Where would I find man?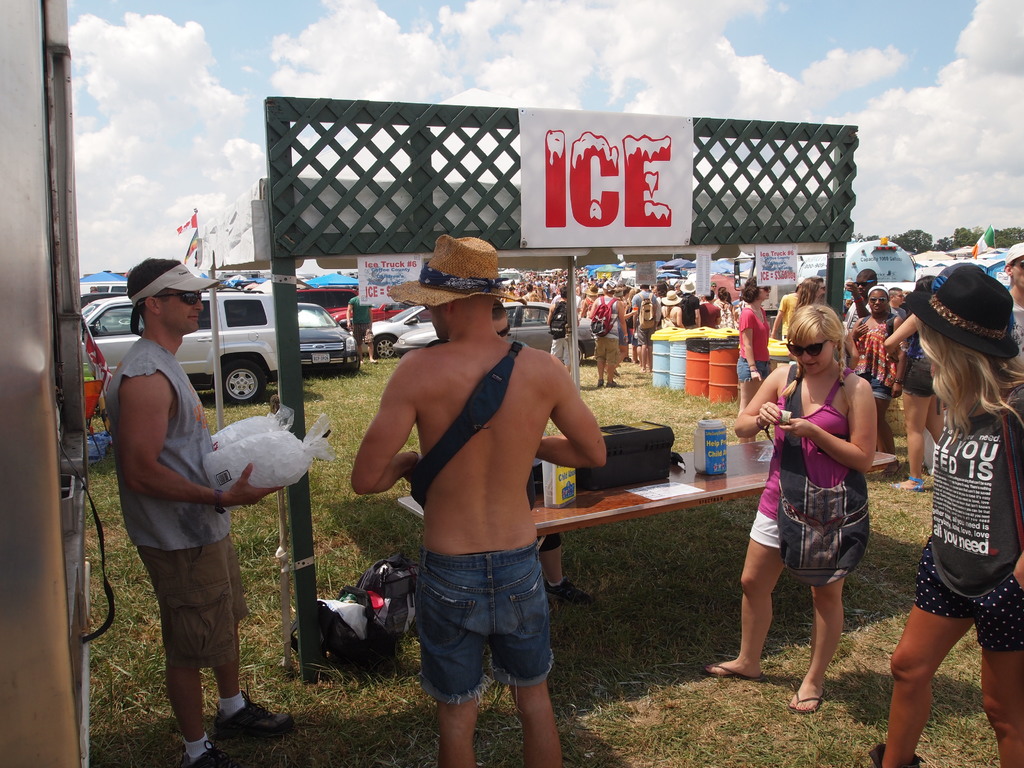
At [349, 248, 606, 742].
